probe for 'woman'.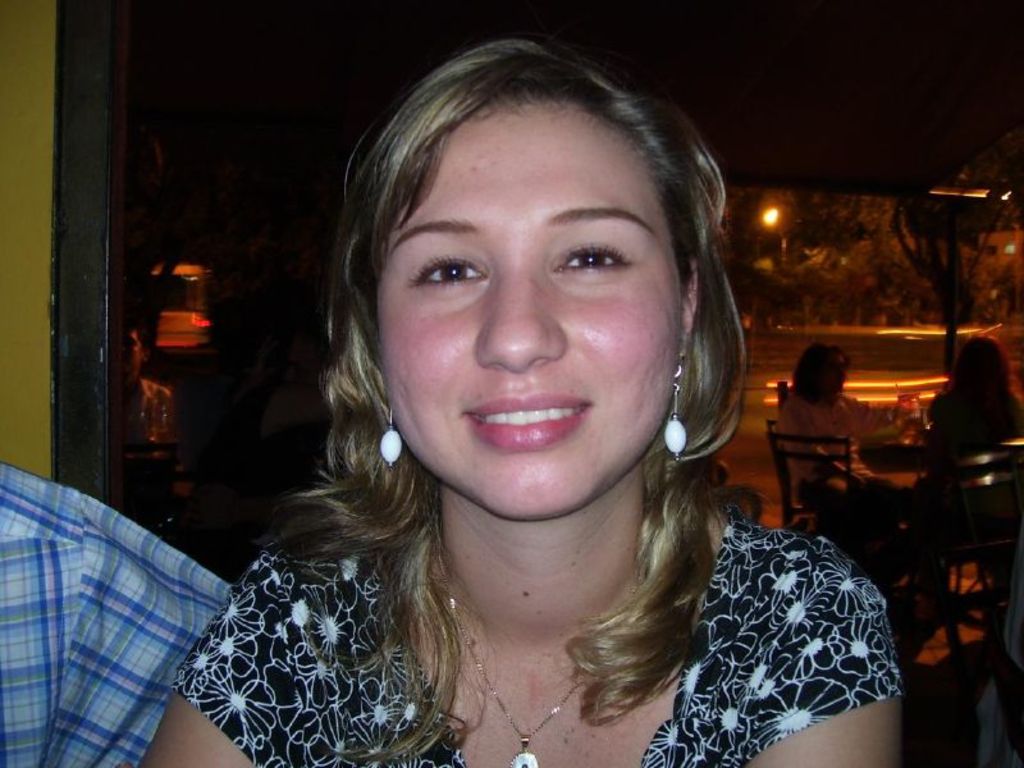
Probe result: (left=136, top=37, right=900, bottom=767).
